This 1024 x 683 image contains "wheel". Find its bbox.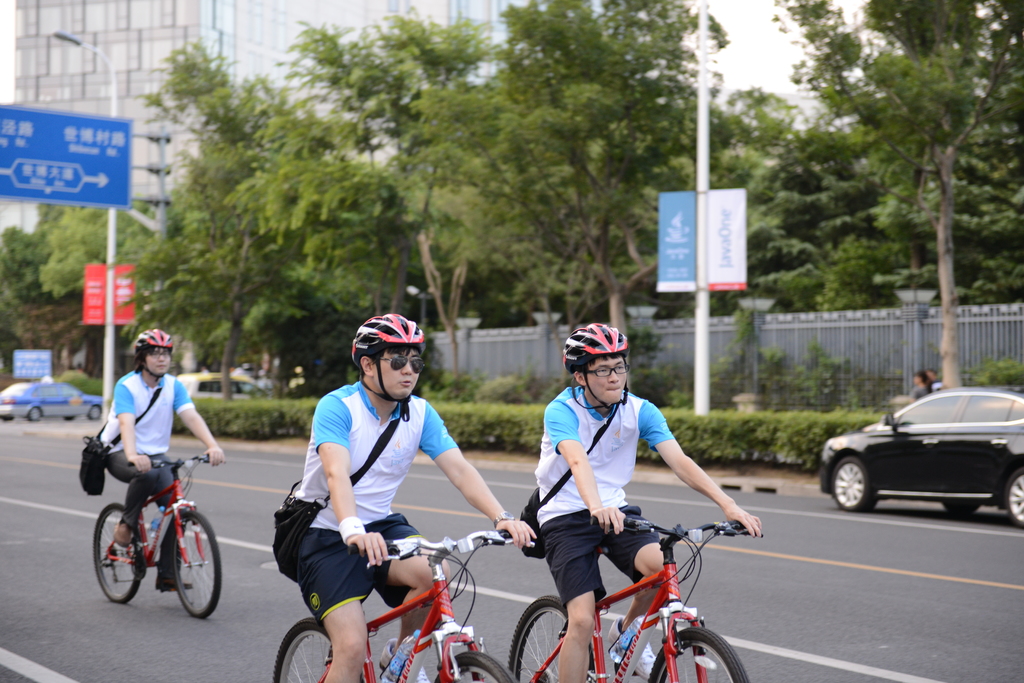
Rect(28, 403, 43, 421).
